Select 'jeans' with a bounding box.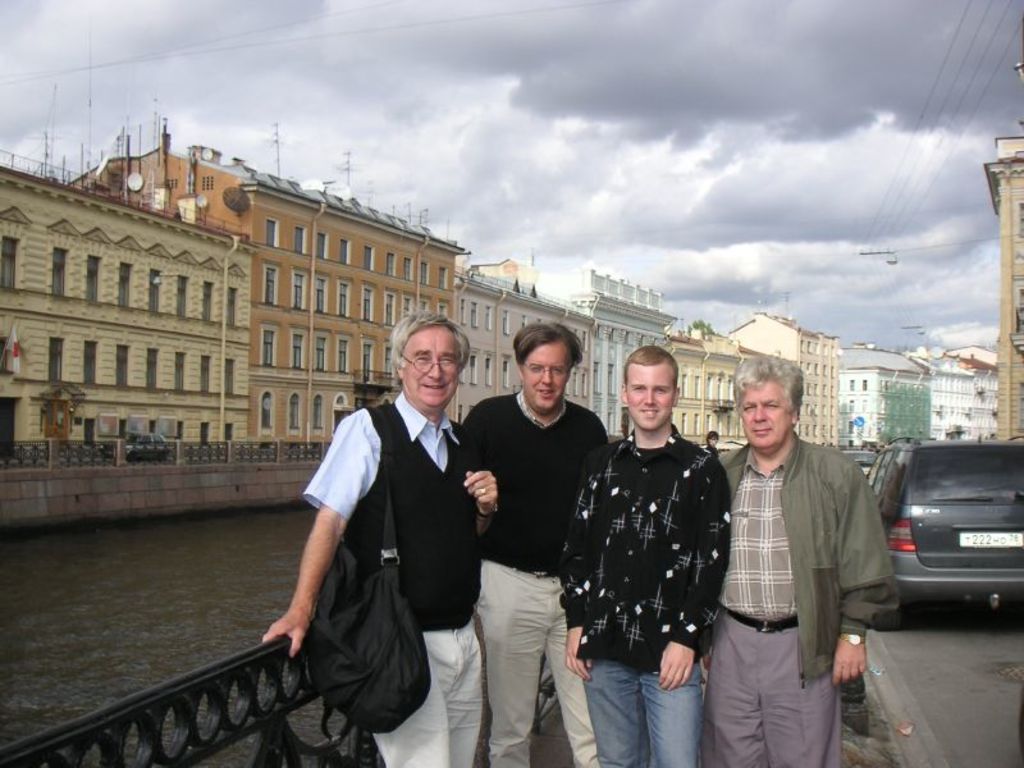
[x1=358, y1=625, x2=481, y2=767].
